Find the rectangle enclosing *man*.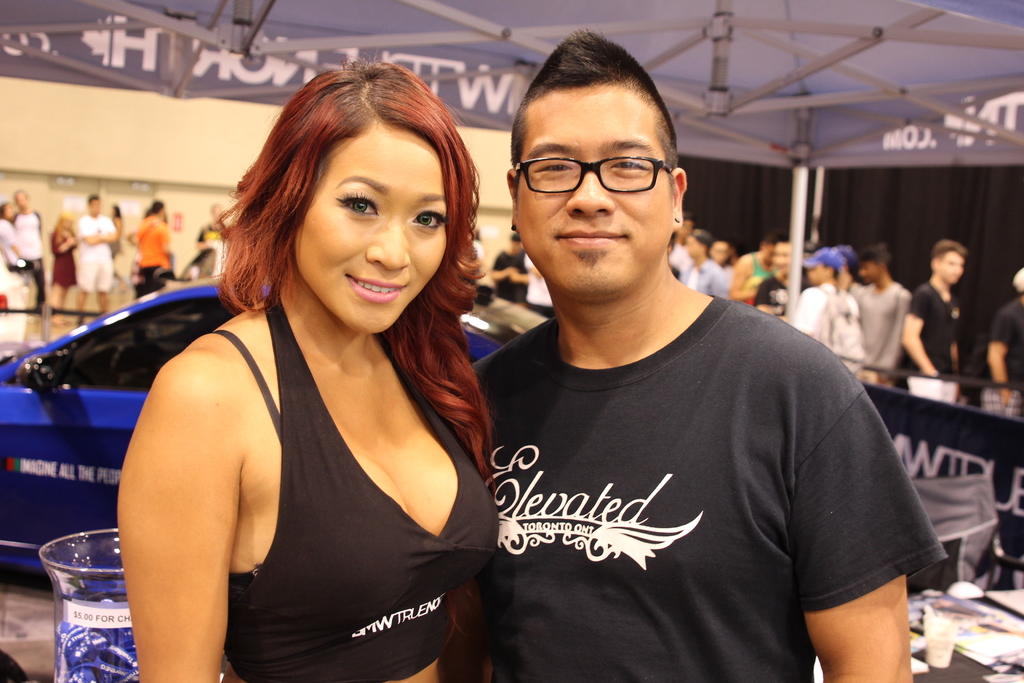
BBox(900, 243, 968, 400).
